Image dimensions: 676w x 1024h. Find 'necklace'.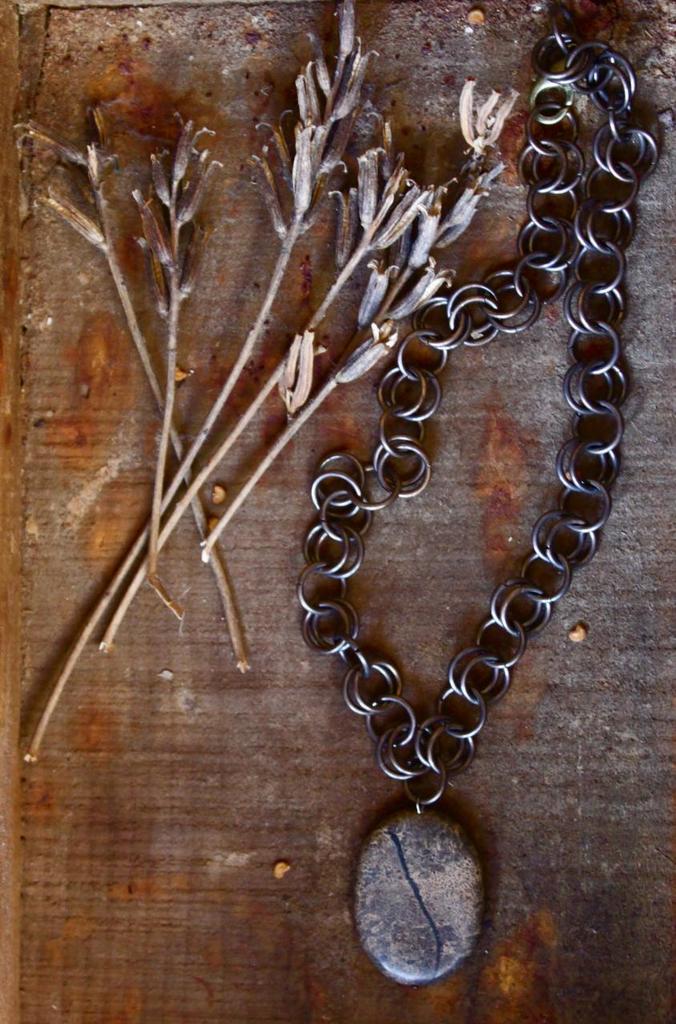
232:77:602:829.
